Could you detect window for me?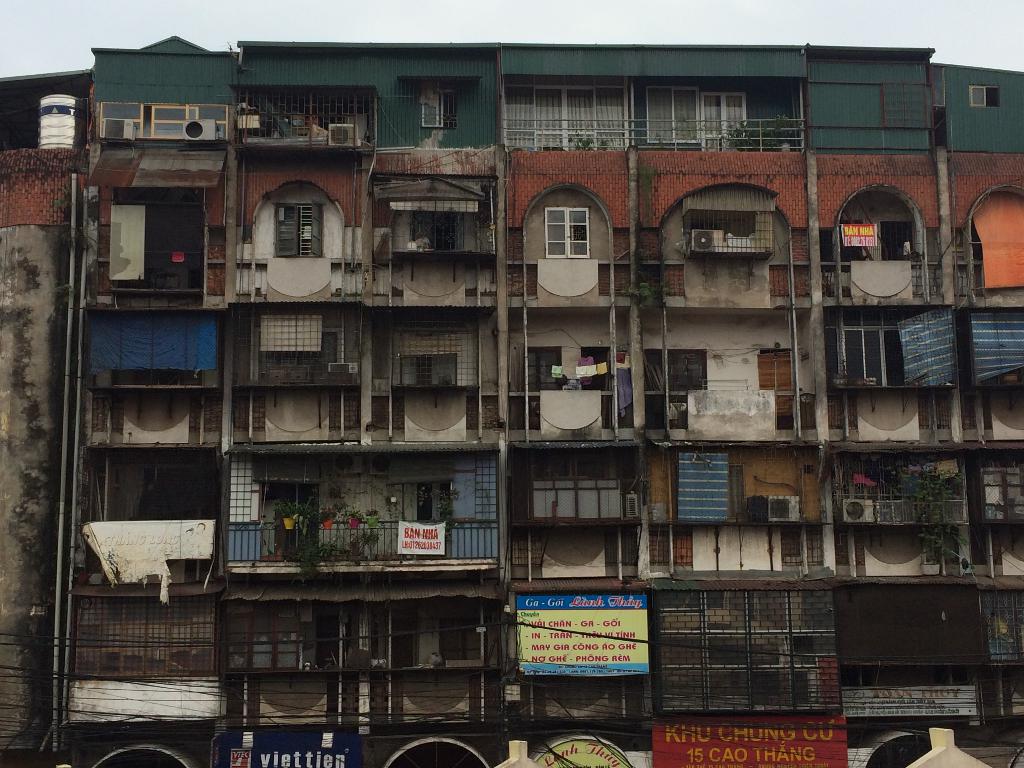
Detection result: 500 87 627 147.
